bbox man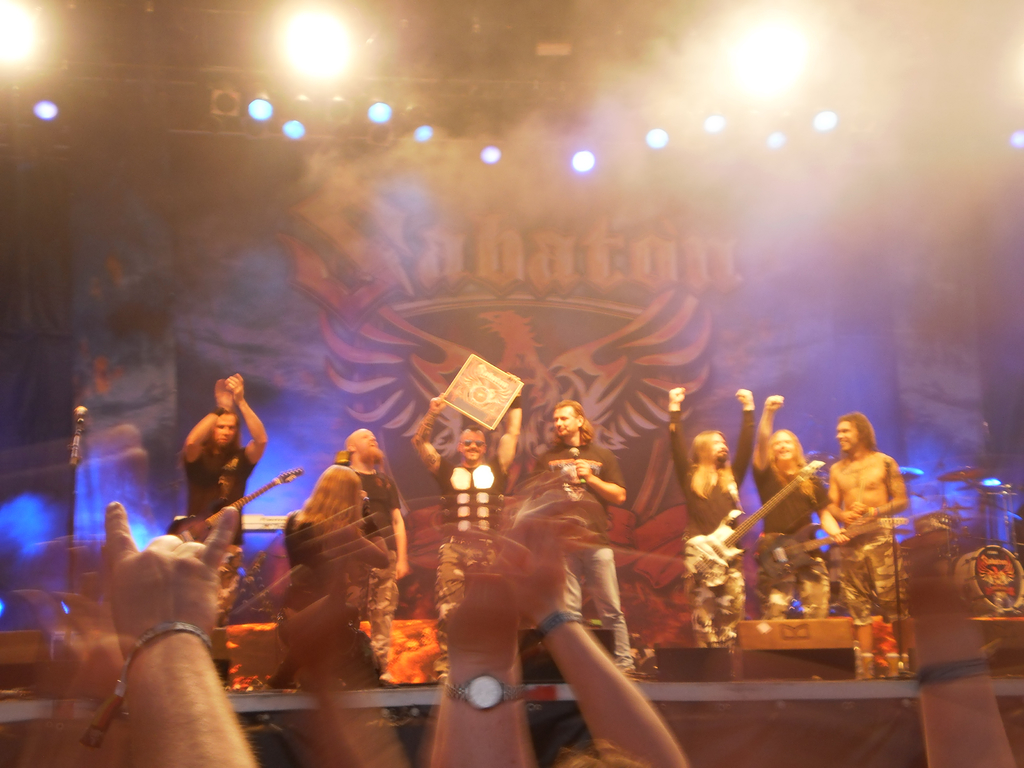
663, 383, 756, 651
